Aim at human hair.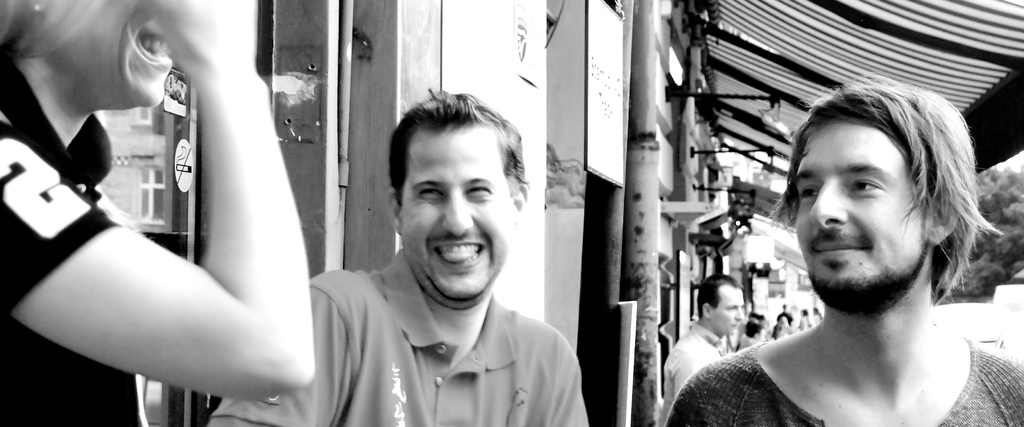
Aimed at 775:90:970:338.
